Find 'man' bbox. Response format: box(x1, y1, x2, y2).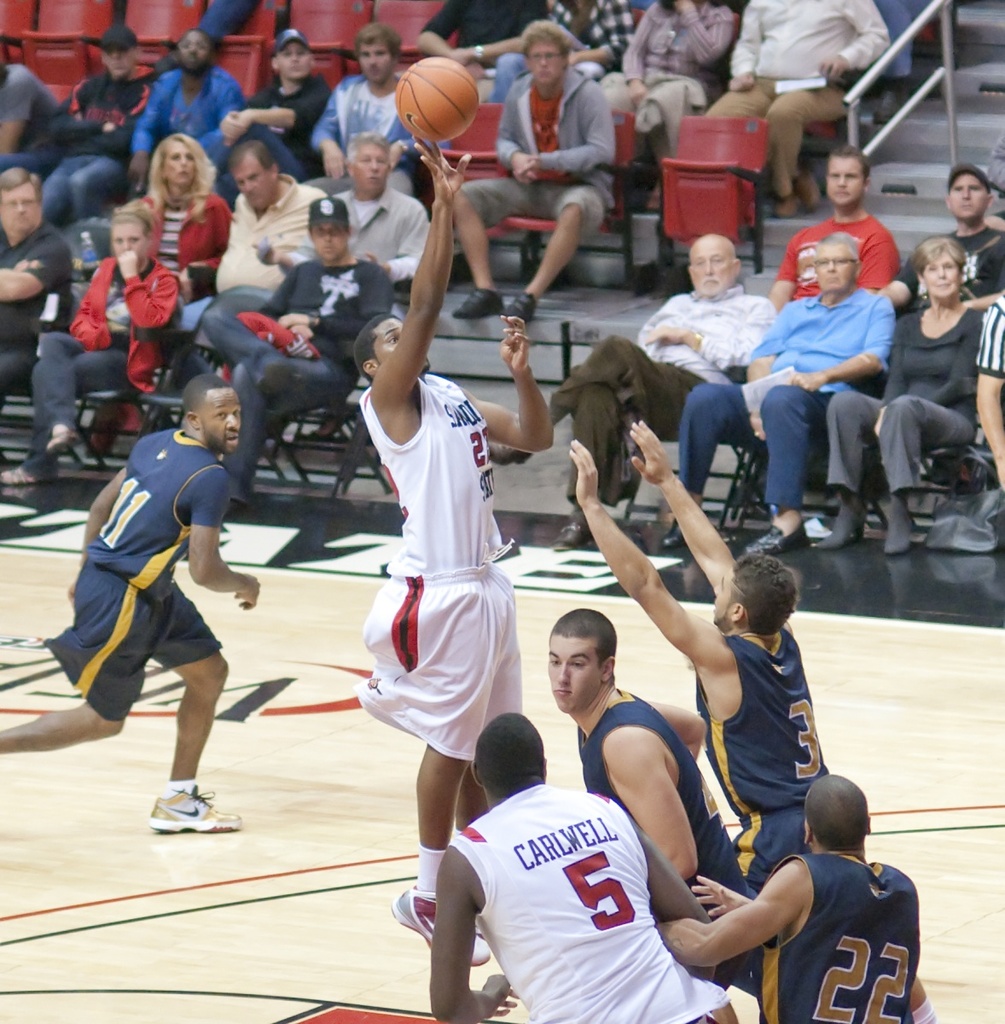
box(448, 21, 628, 328).
